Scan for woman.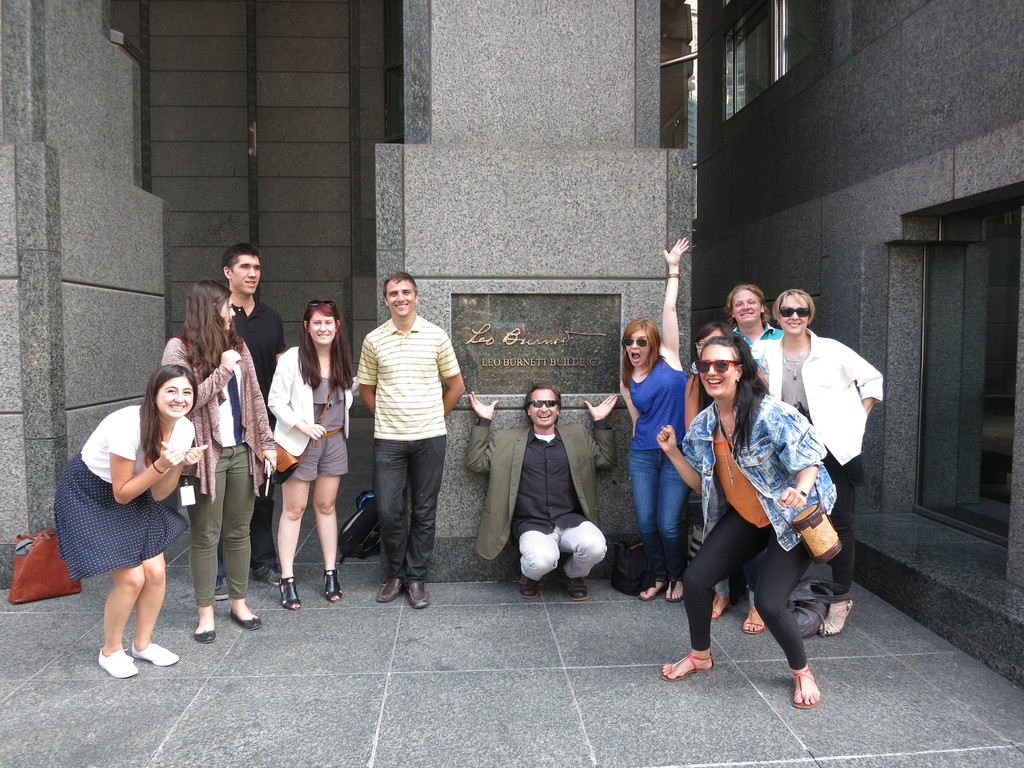
Scan result: l=265, t=302, r=358, b=613.
